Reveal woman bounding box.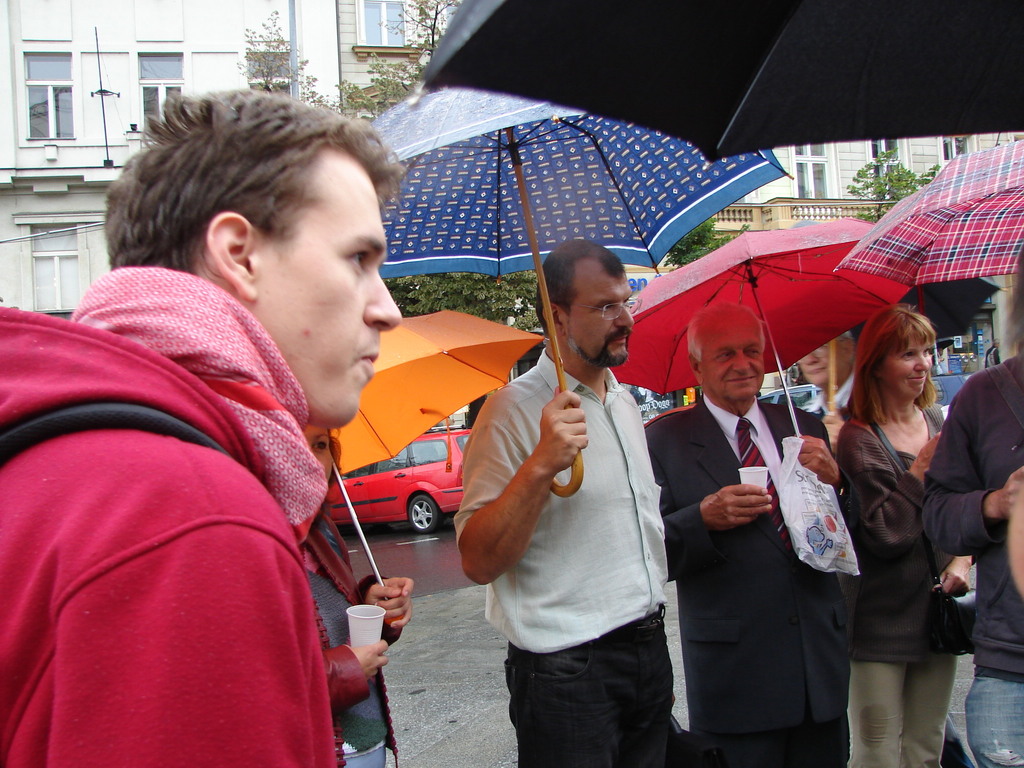
Revealed: (298, 426, 417, 767).
